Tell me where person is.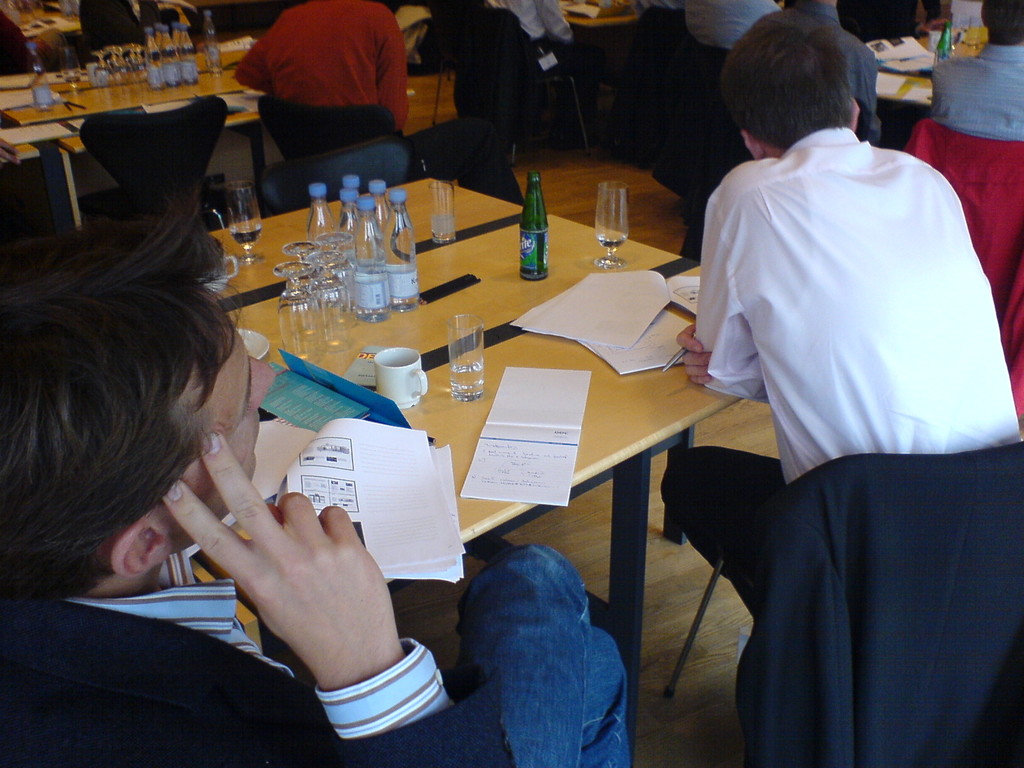
person is at bbox(935, 0, 1023, 141).
